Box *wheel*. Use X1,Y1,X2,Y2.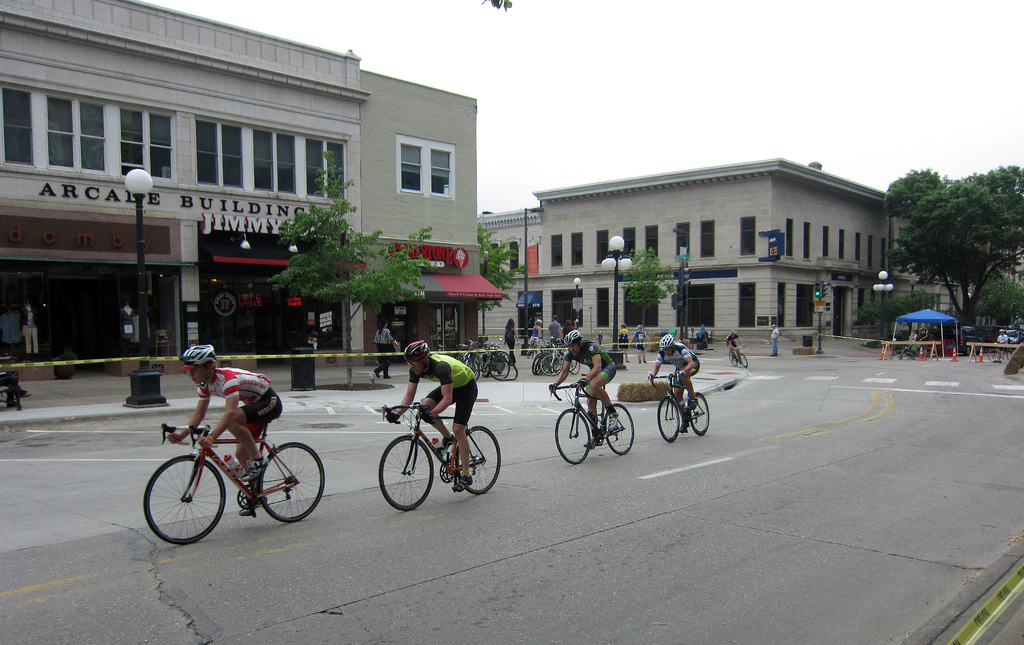
599,396,636,456.
